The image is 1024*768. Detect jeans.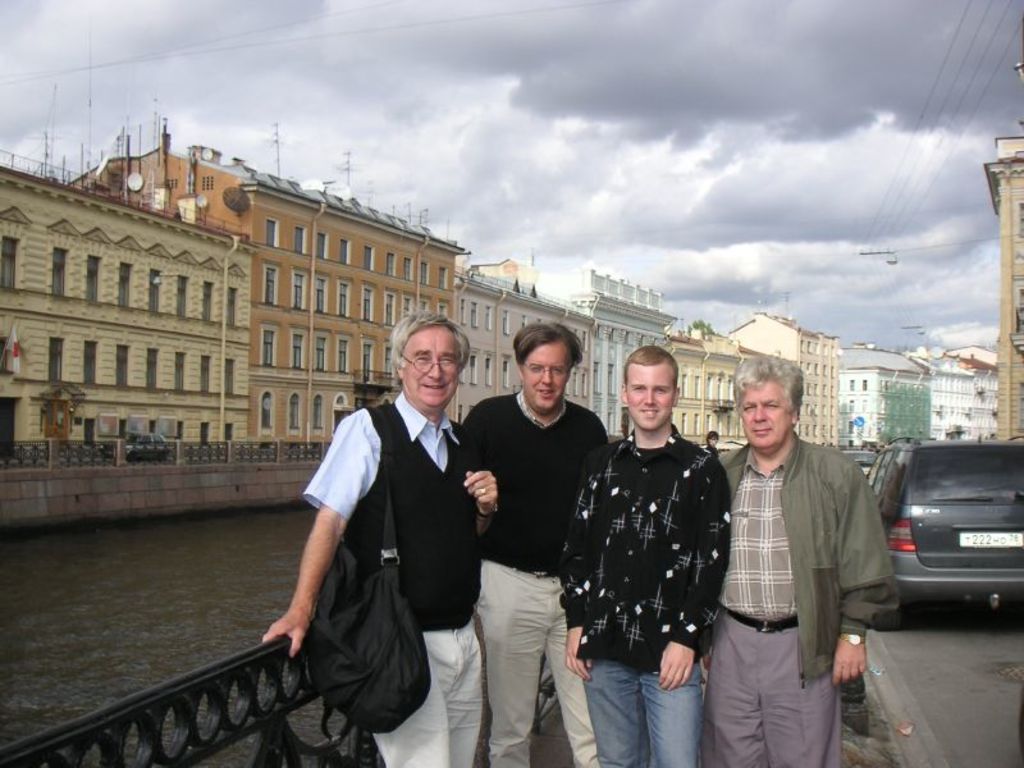
Detection: 712:618:850:767.
